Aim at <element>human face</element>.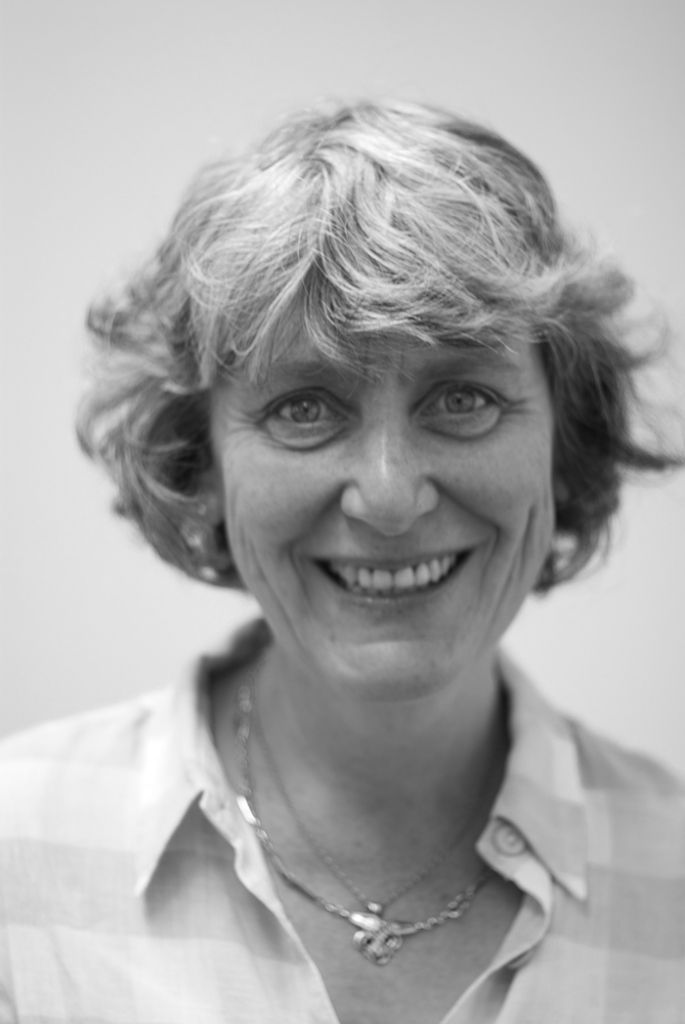
Aimed at (left=204, top=281, right=558, bottom=705).
